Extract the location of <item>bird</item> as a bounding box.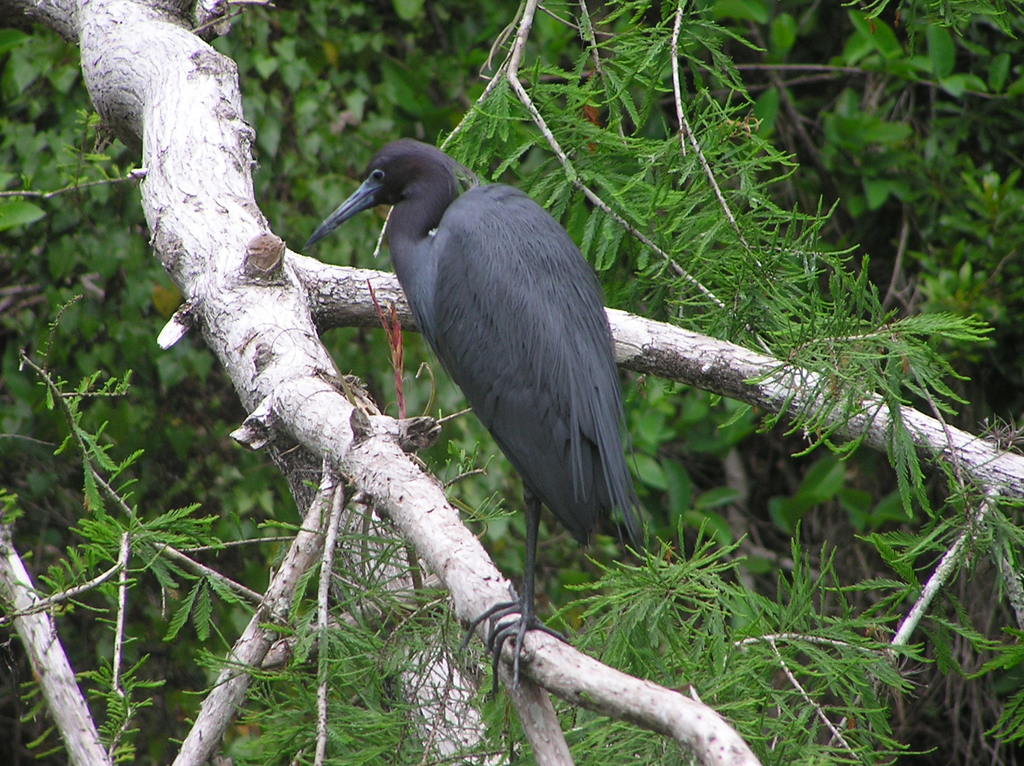
BBox(309, 138, 642, 642).
